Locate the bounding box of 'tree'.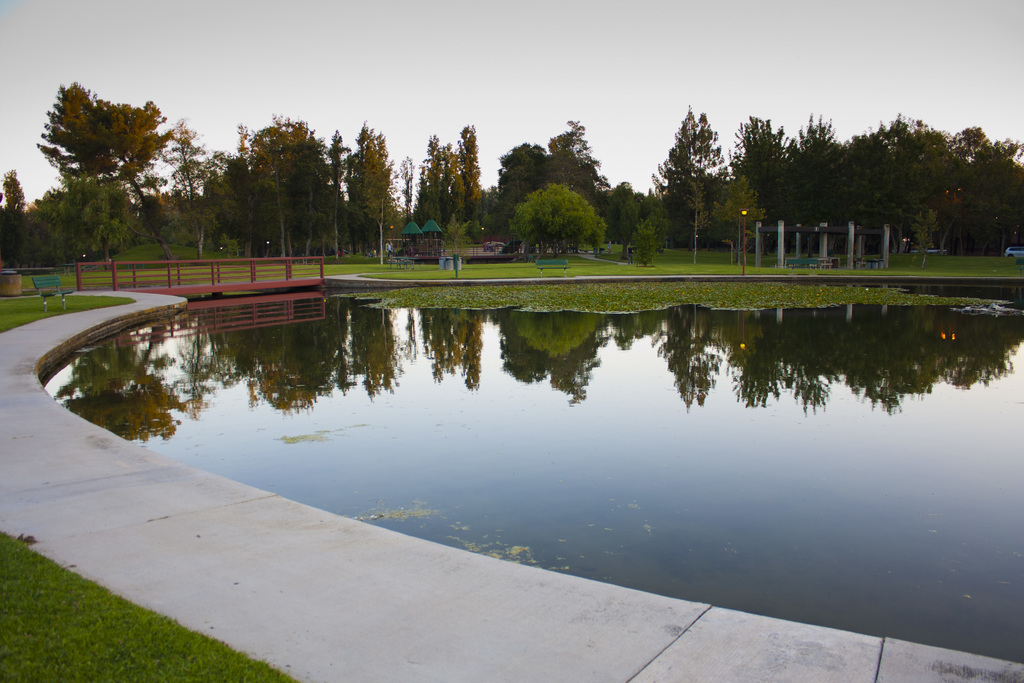
Bounding box: 362:128:400:263.
